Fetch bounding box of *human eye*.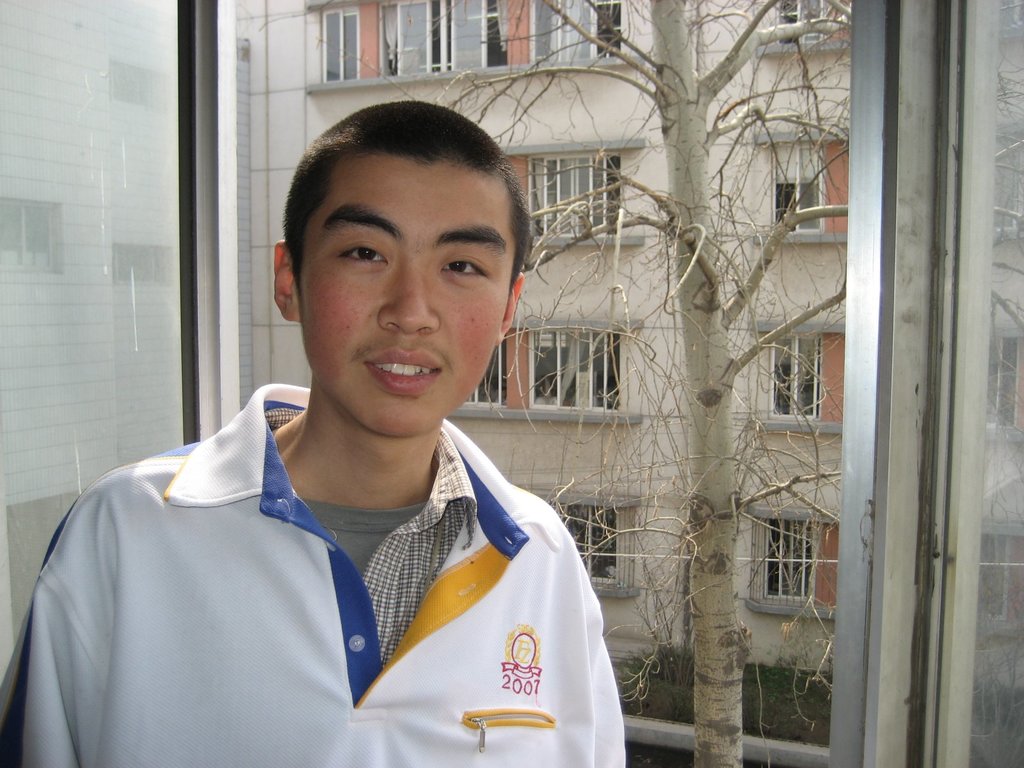
Bbox: x1=444 y1=246 x2=493 y2=290.
